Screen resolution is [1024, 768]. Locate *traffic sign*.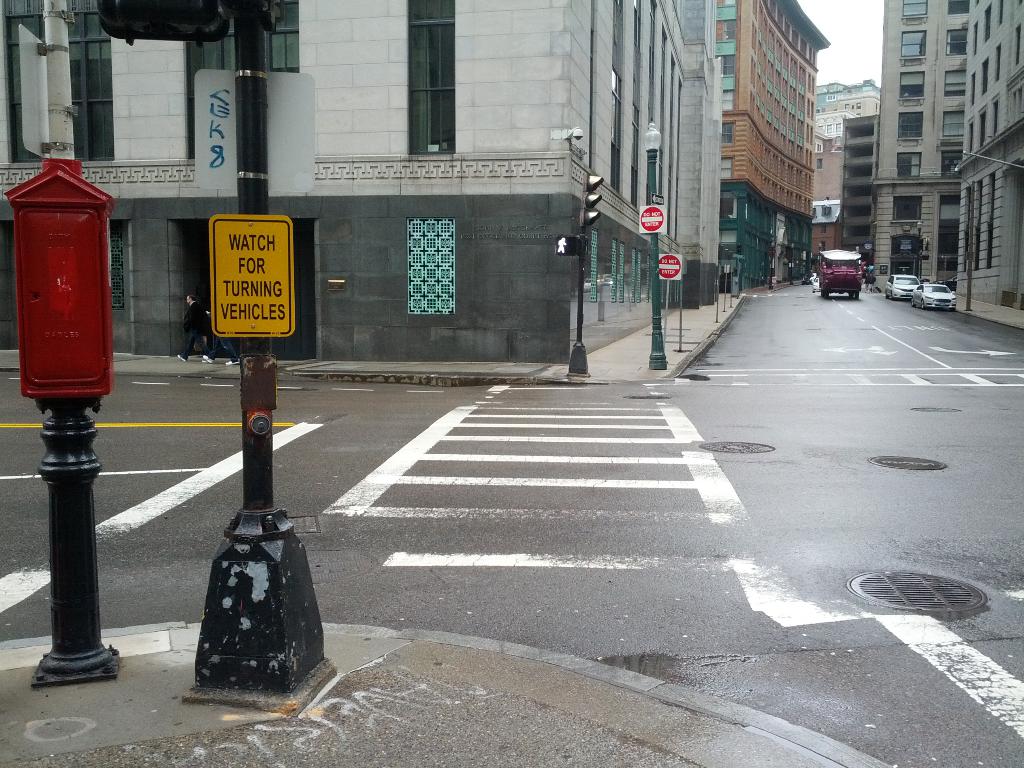
{"left": 657, "top": 250, "right": 682, "bottom": 278}.
